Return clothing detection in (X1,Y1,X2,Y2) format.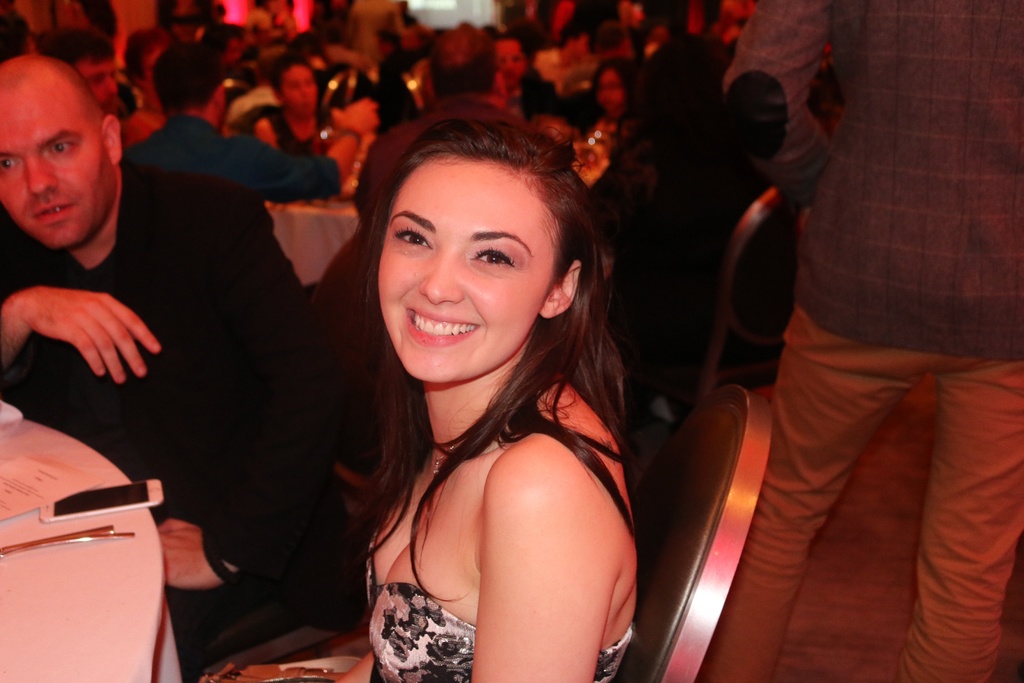
(365,525,640,682).
